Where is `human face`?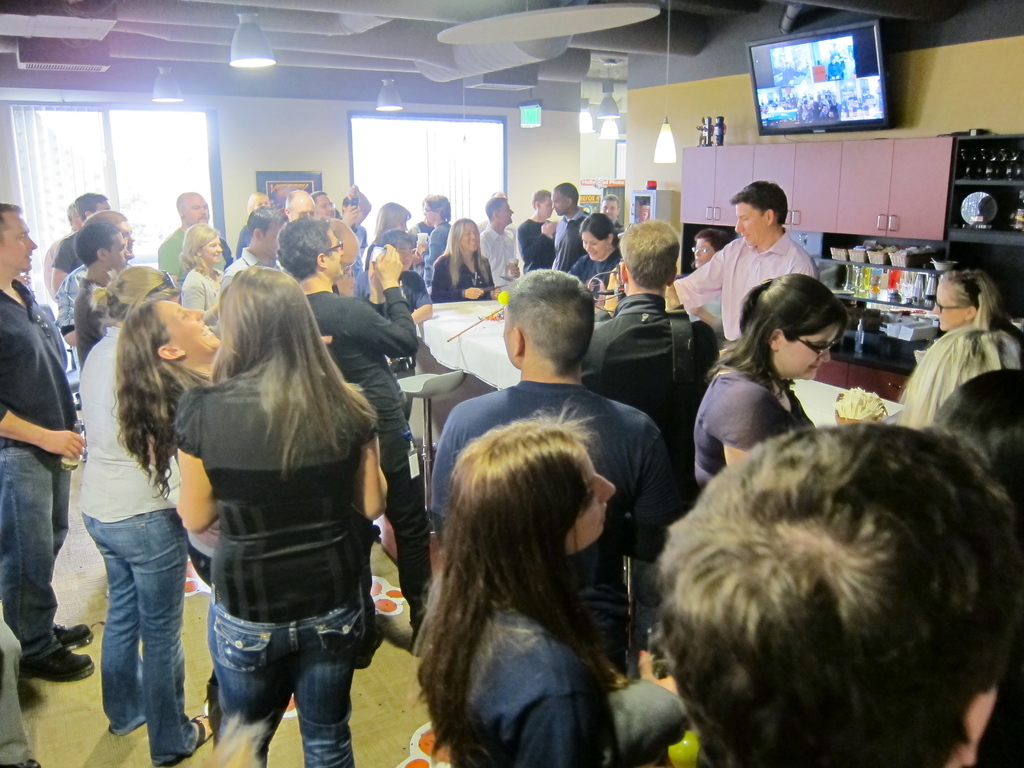
region(457, 223, 480, 252).
